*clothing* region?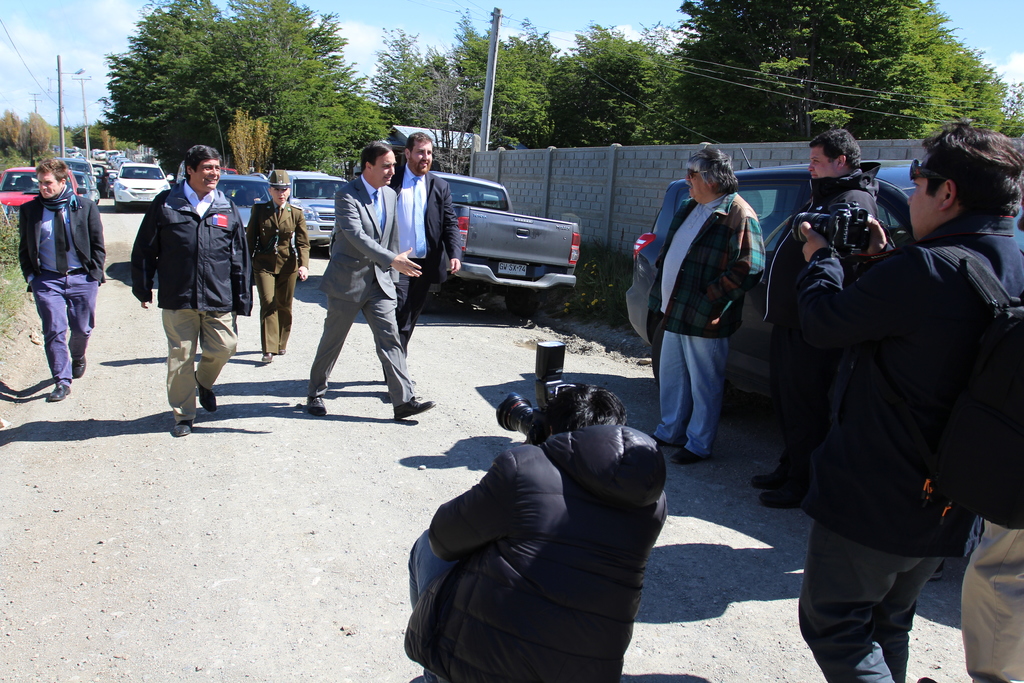
[left=746, top=177, right=881, bottom=509]
